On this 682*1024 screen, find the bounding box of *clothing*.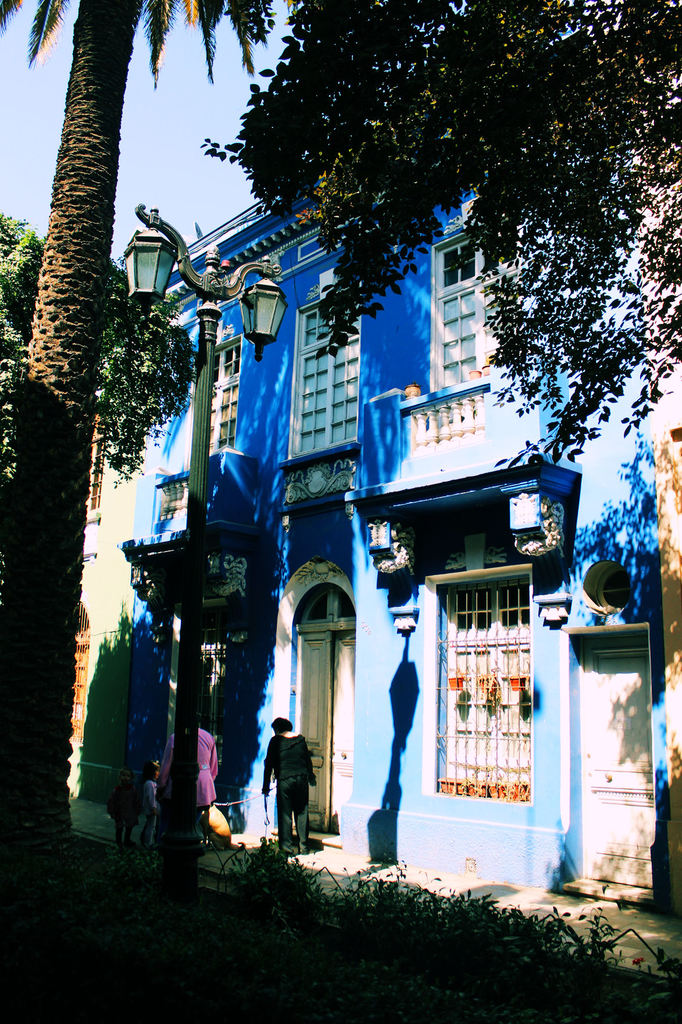
Bounding box: left=138, top=778, right=161, bottom=851.
